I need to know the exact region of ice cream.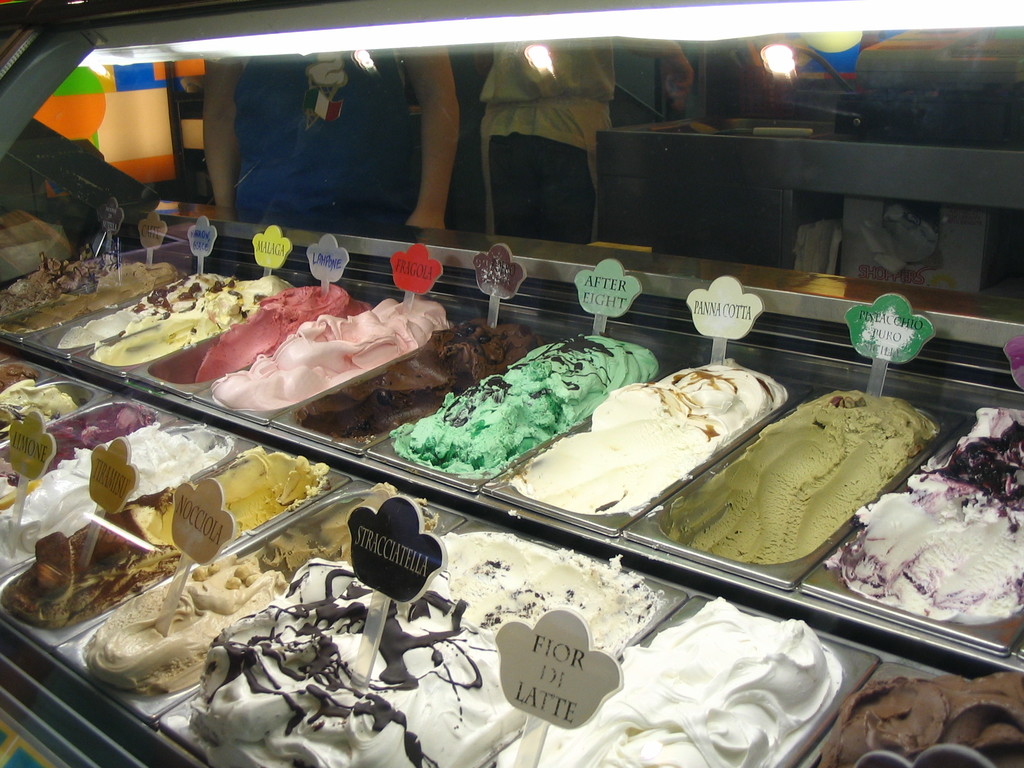
Region: 0, 362, 34, 402.
